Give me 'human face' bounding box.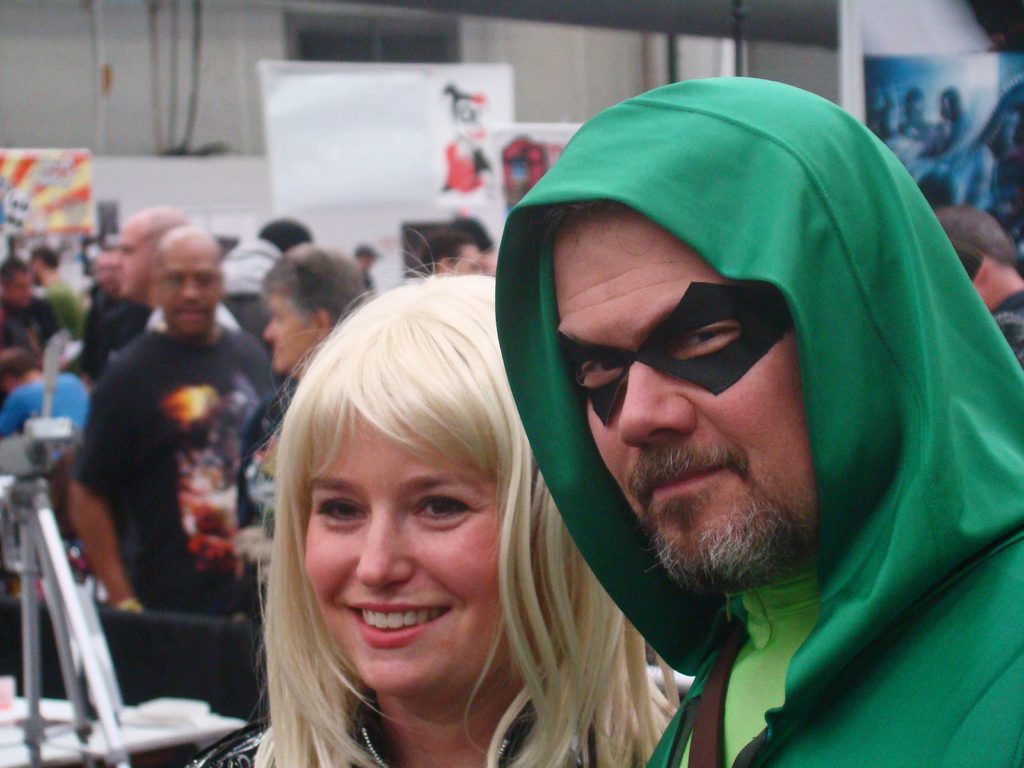
113,229,156,294.
